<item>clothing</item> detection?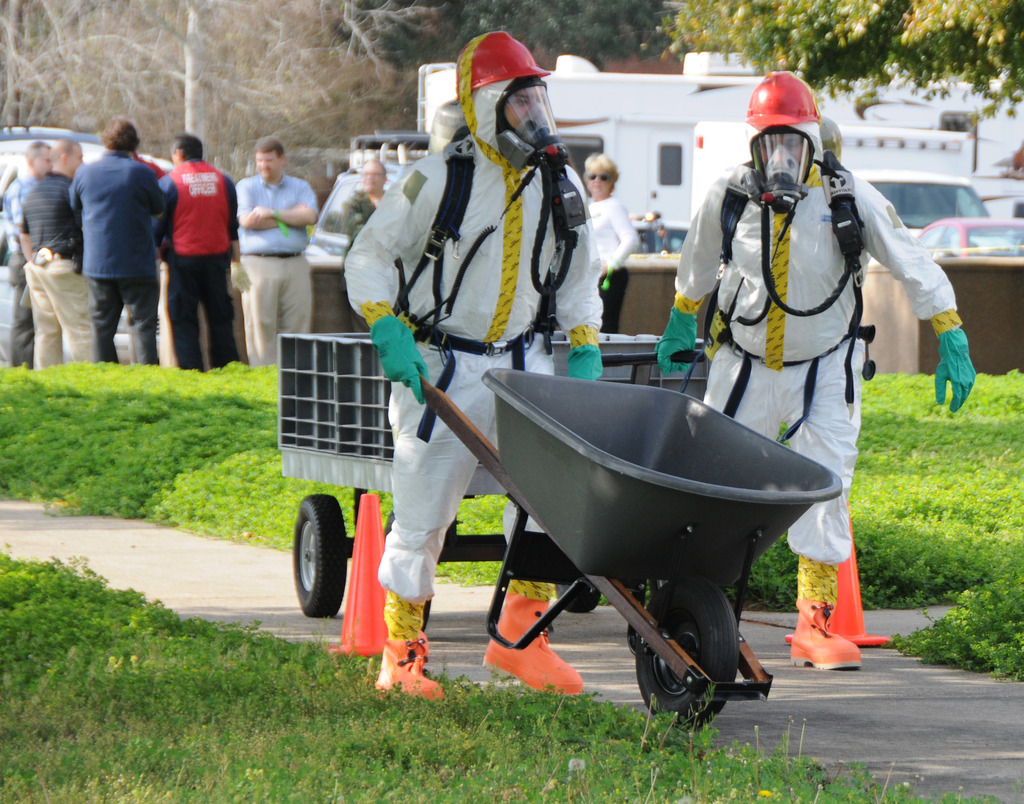
x1=234 y1=175 x2=317 y2=368
